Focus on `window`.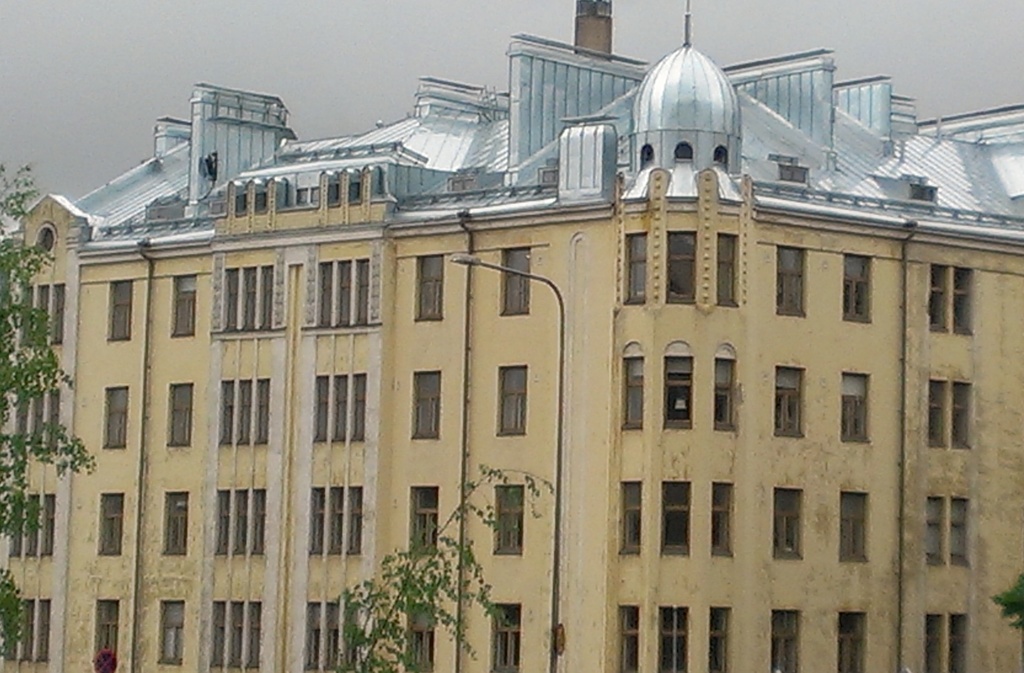
Focused at select_region(932, 380, 972, 455).
